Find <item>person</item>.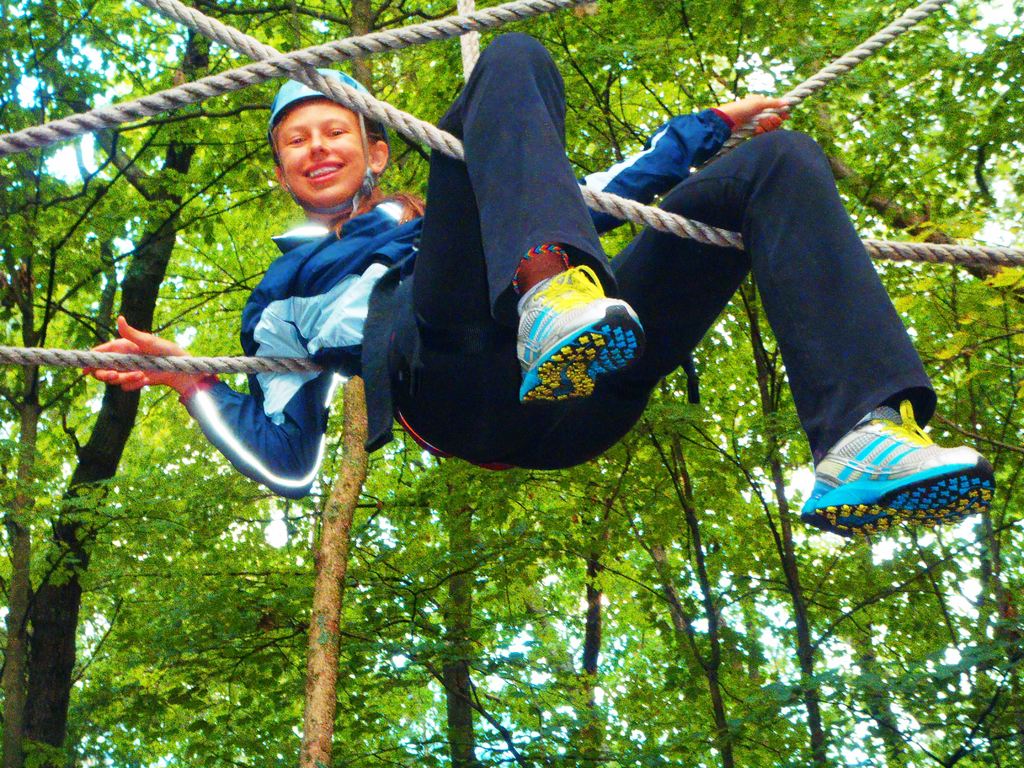
(149, 63, 877, 618).
